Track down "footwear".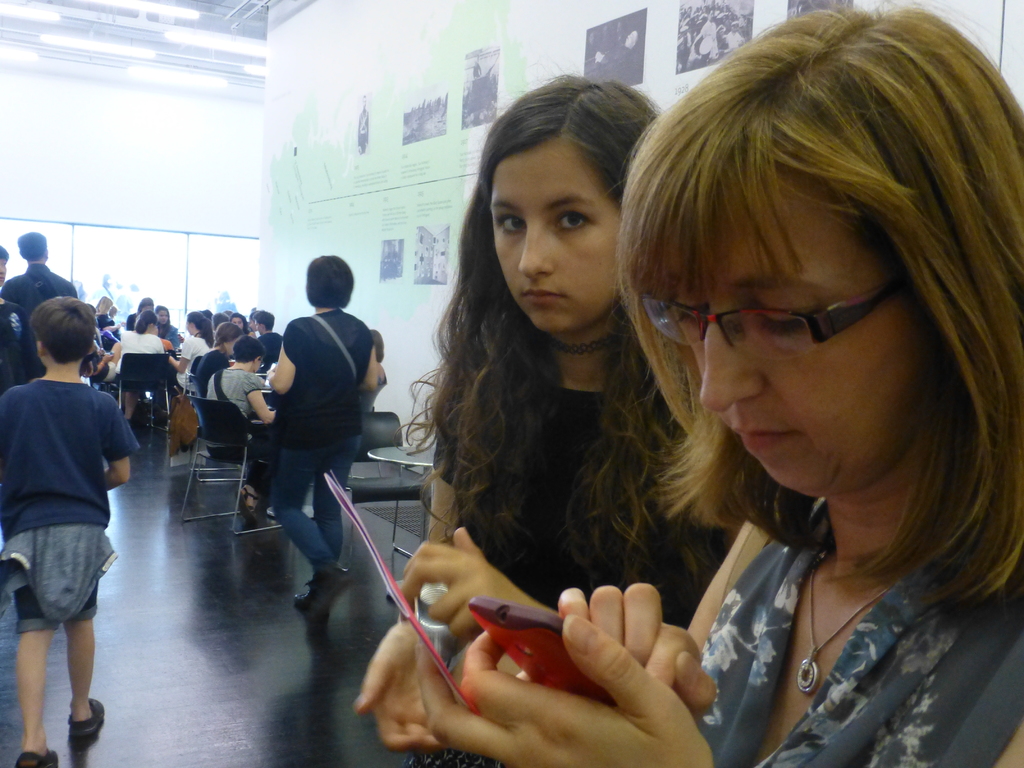
Tracked to select_region(15, 750, 59, 767).
